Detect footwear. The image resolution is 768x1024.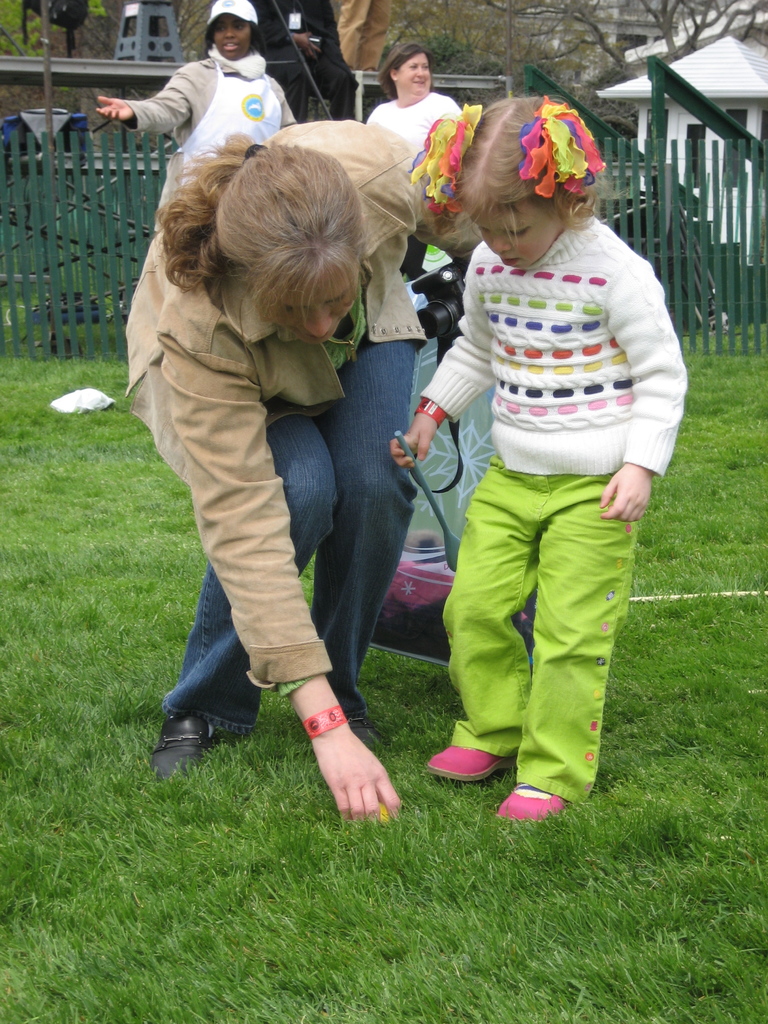
{"x1": 147, "y1": 715, "x2": 212, "y2": 787}.
